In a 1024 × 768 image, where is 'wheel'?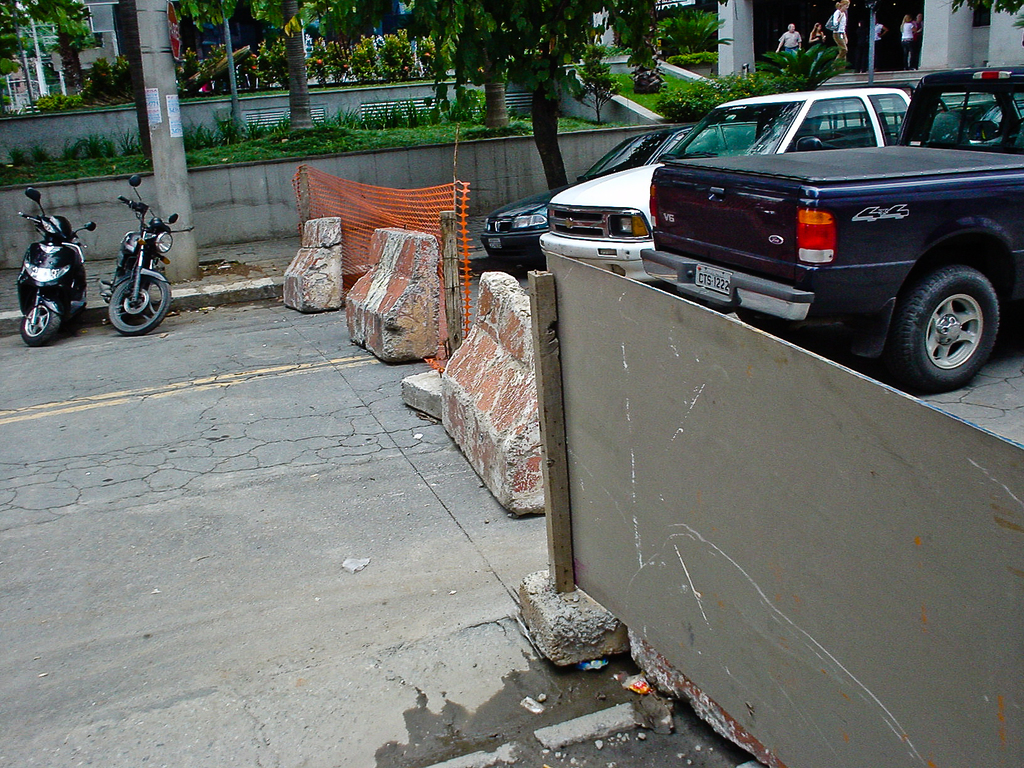
x1=105, y1=275, x2=174, y2=335.
